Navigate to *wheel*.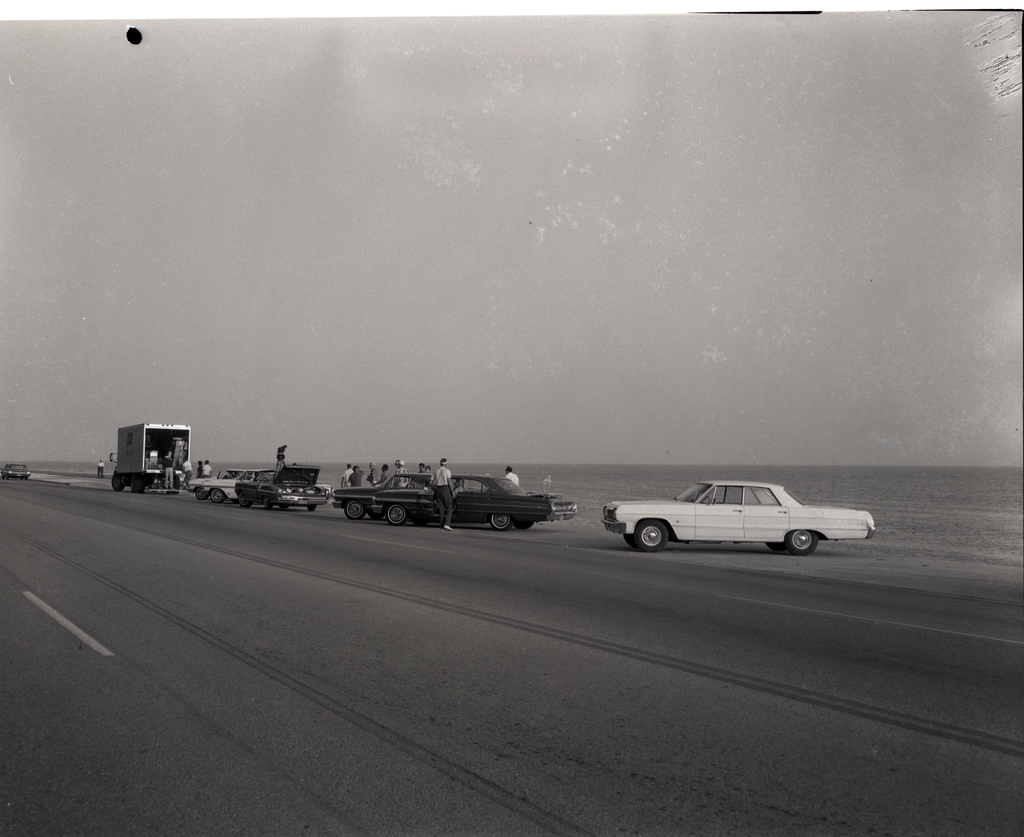
Navigation target: <region>193, 485, 207, 498</region>.
